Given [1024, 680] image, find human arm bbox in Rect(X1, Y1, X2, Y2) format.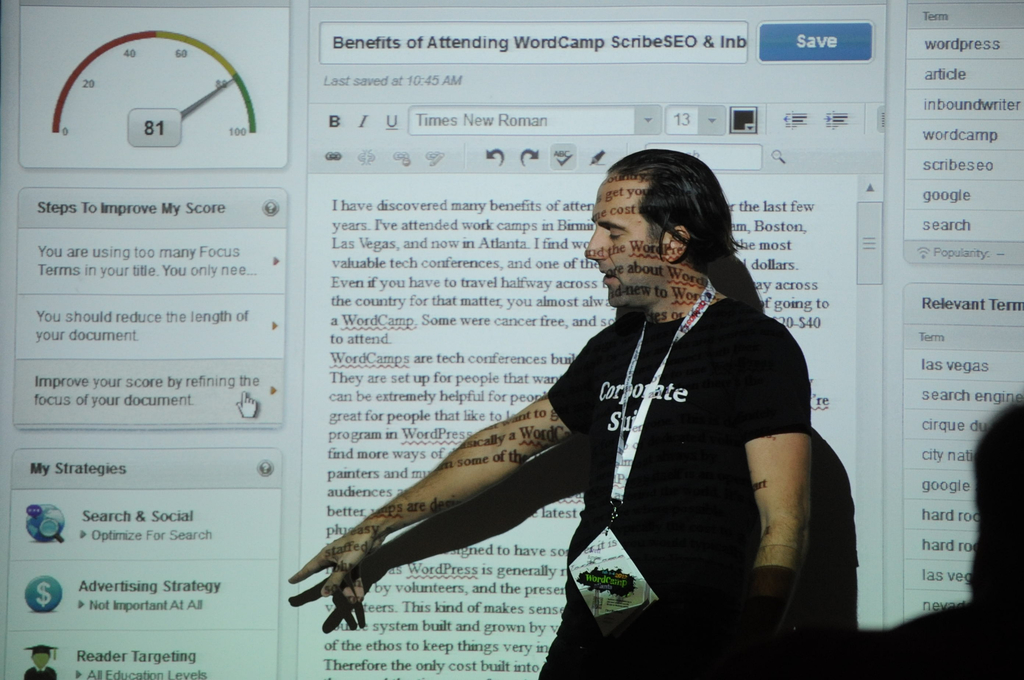
Rect(300, 314, 635, 644).
